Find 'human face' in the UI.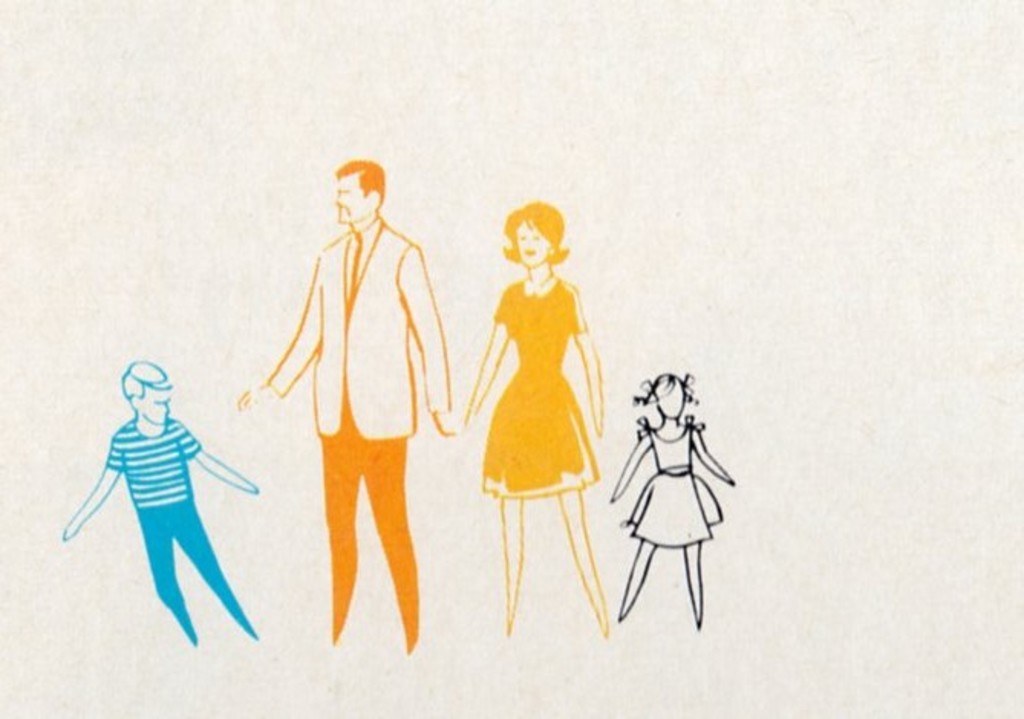
UI element at left=142, top=386, right=167, bottom=424.
